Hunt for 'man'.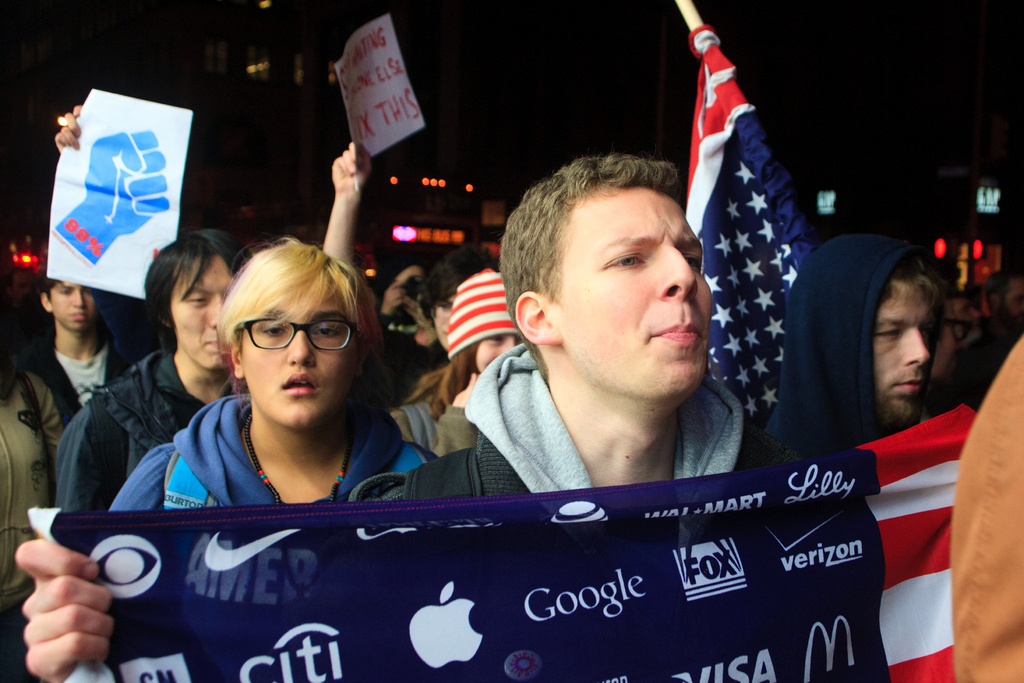
Hunted down at bbox=(55, 222, 254, 513).
